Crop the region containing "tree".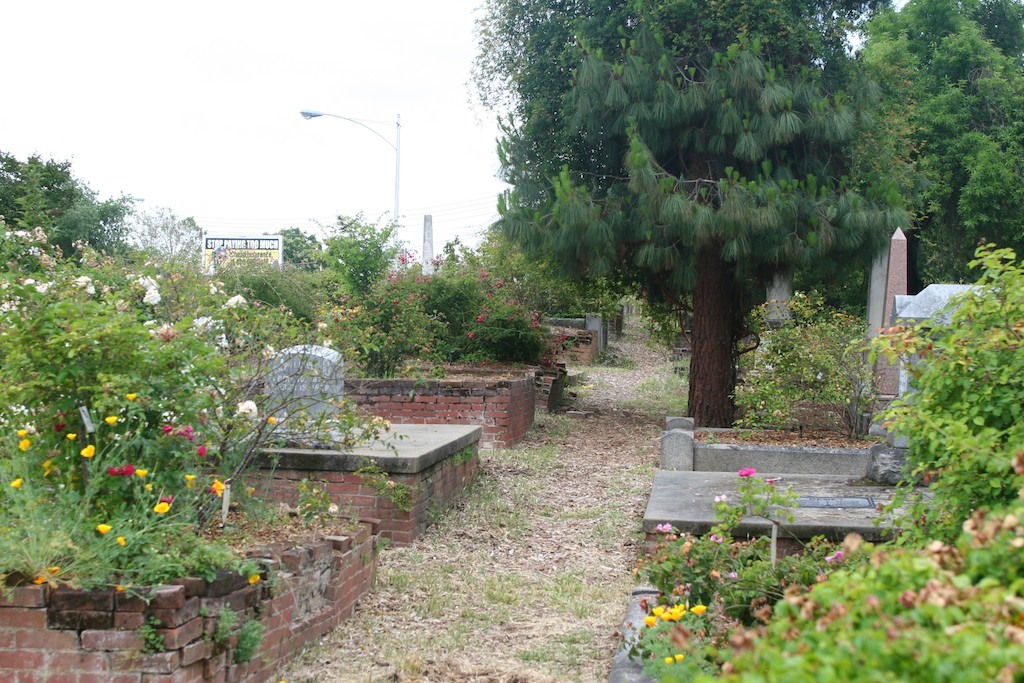
Crop region: [left=1, top=145, right=135, bottom=293].
